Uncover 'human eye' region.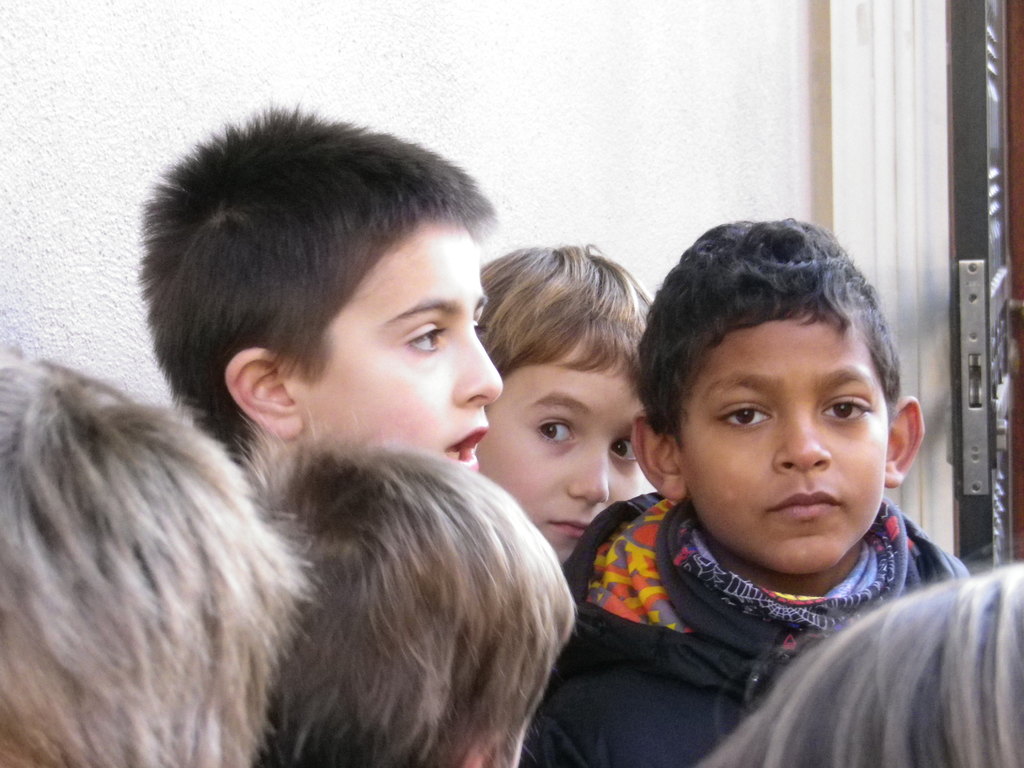
Uncovered: {"x1": 401, "y1": 320, "x2": 448, "y2": 353}.
